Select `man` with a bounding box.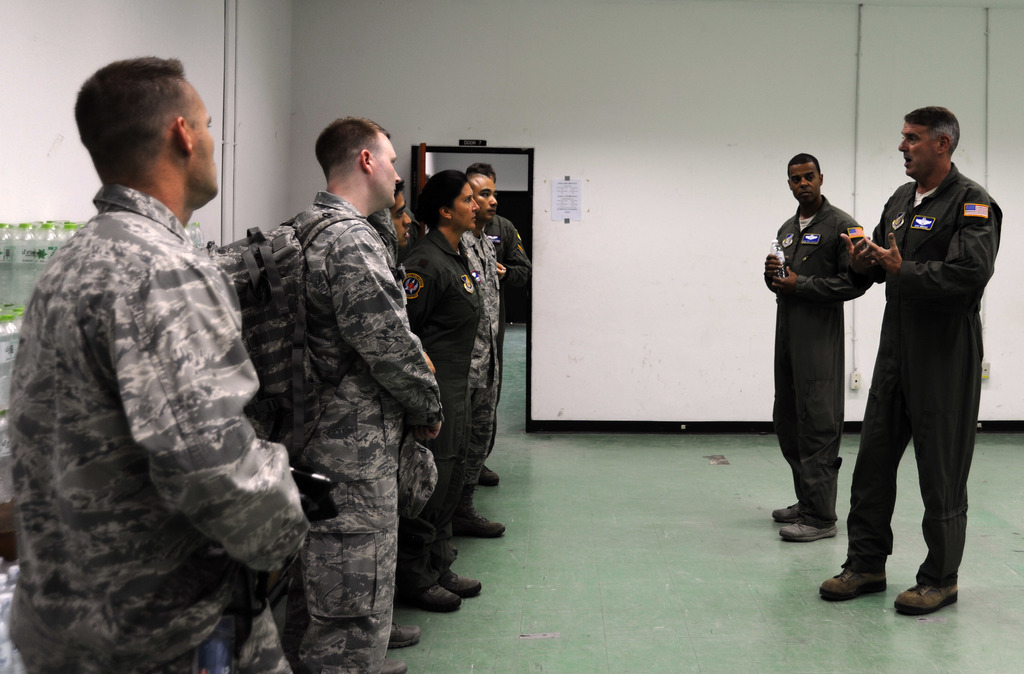
<bbox>767, 156, 882, 553</bbox>.
